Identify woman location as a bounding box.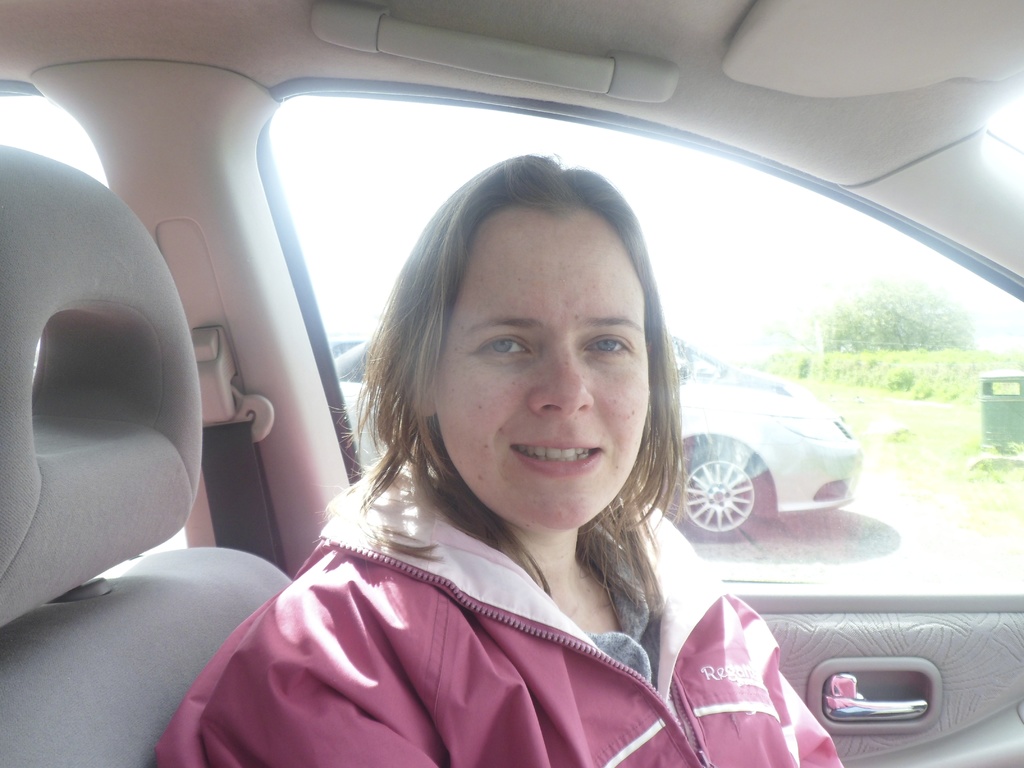
l=188, t=175, r=812, b=748.
